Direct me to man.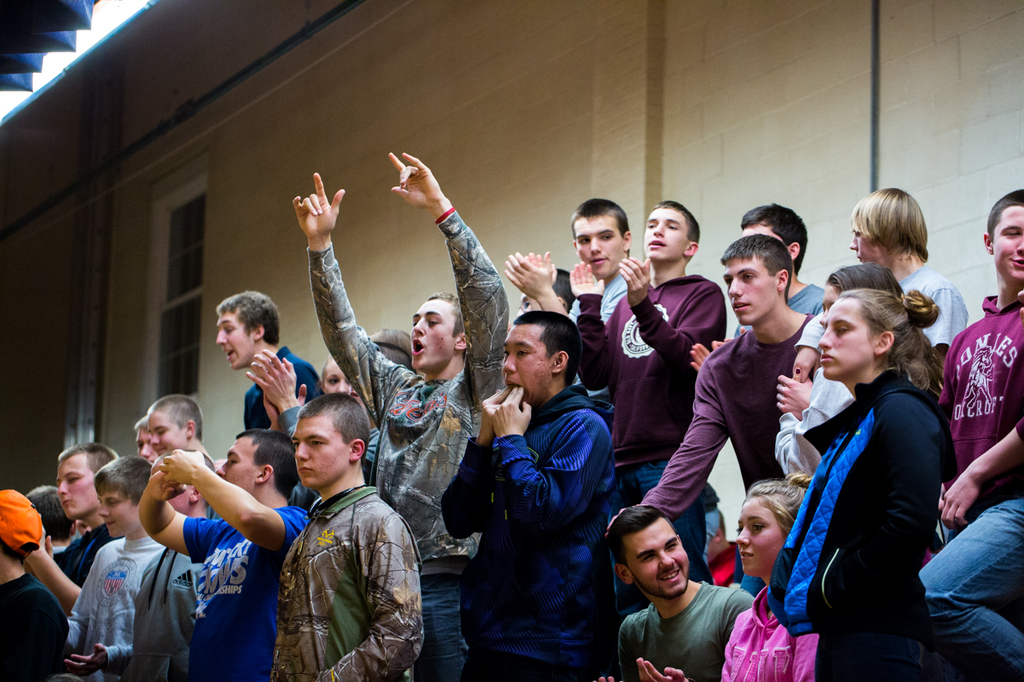
Direction: bbox=(446, 282, 639, 676).
